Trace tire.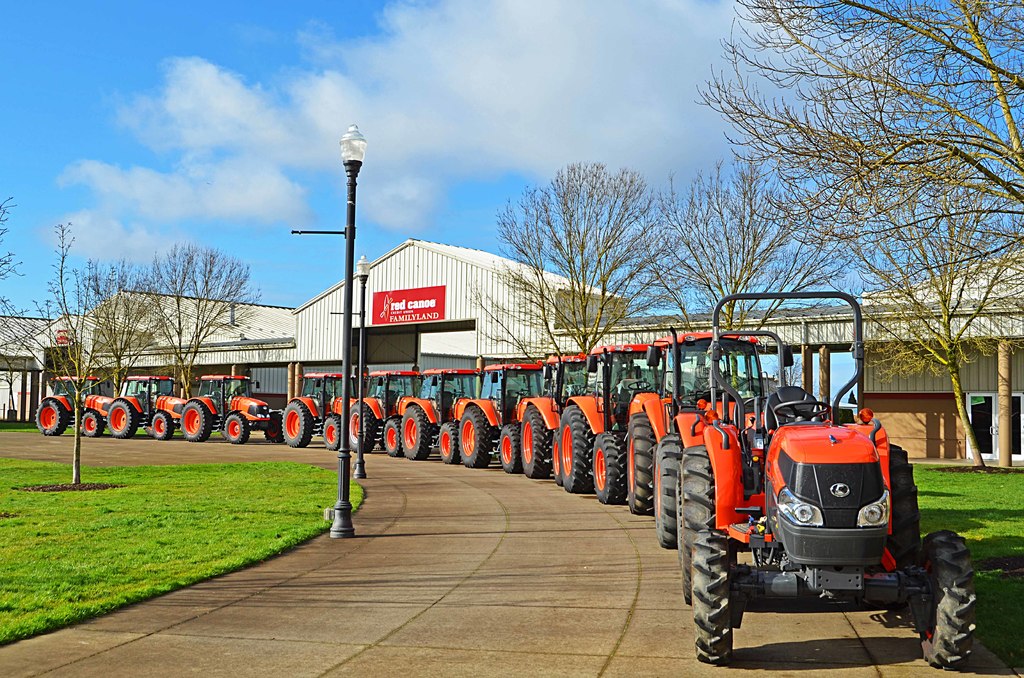
Traced to <region>381, 416, 403, 456</region>.
